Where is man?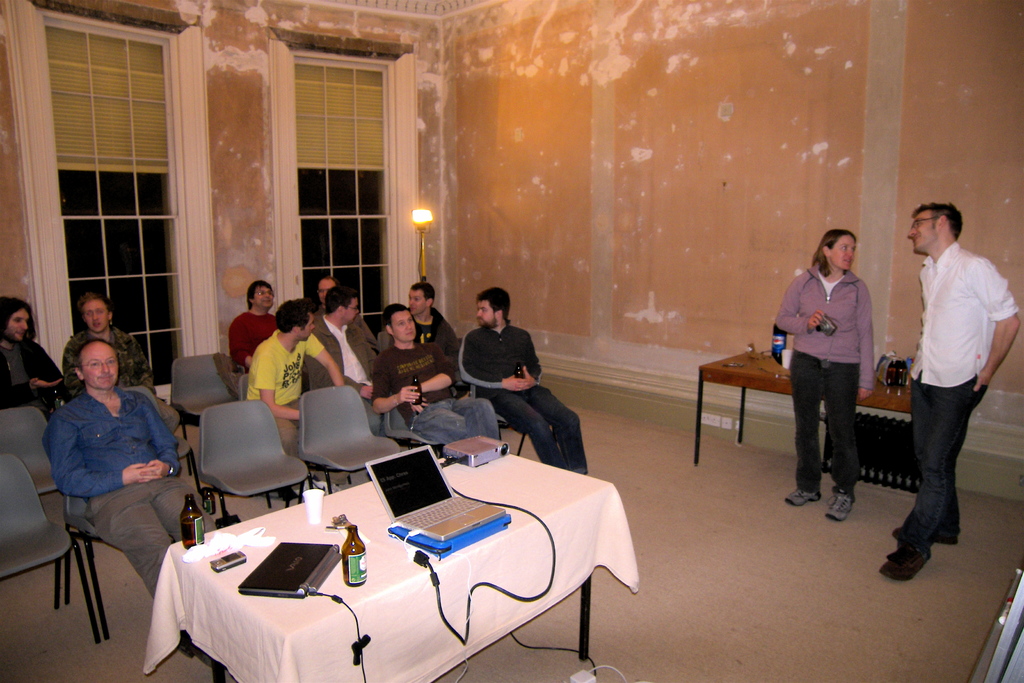
<region>303, 281, 387, 416</region>.
